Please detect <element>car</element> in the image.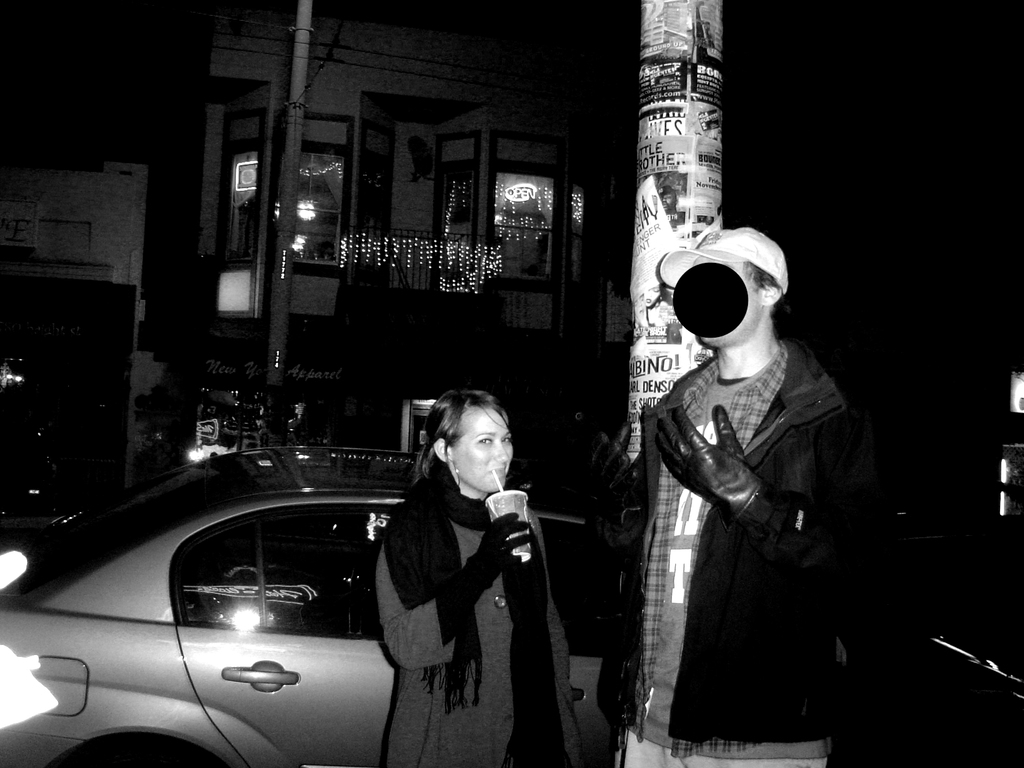
BBox(0, 446, 1023, 767).
